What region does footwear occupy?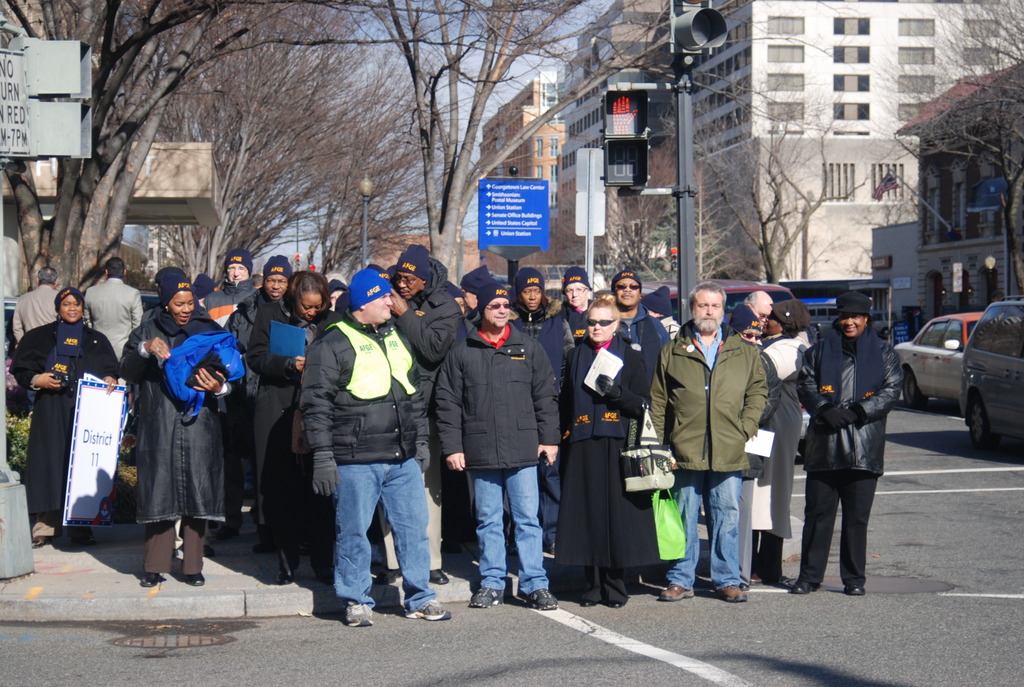
region(429, 562, 451, 582).
